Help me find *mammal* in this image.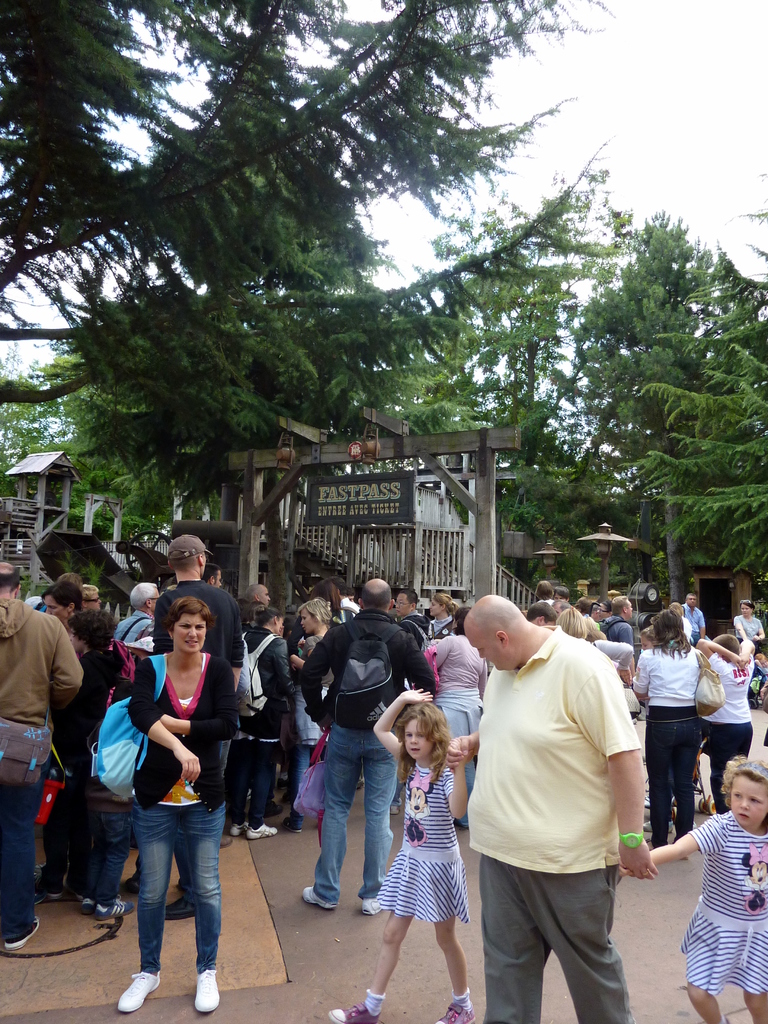
Found it: (left=326, top=684, right=468, bottom=1023).
